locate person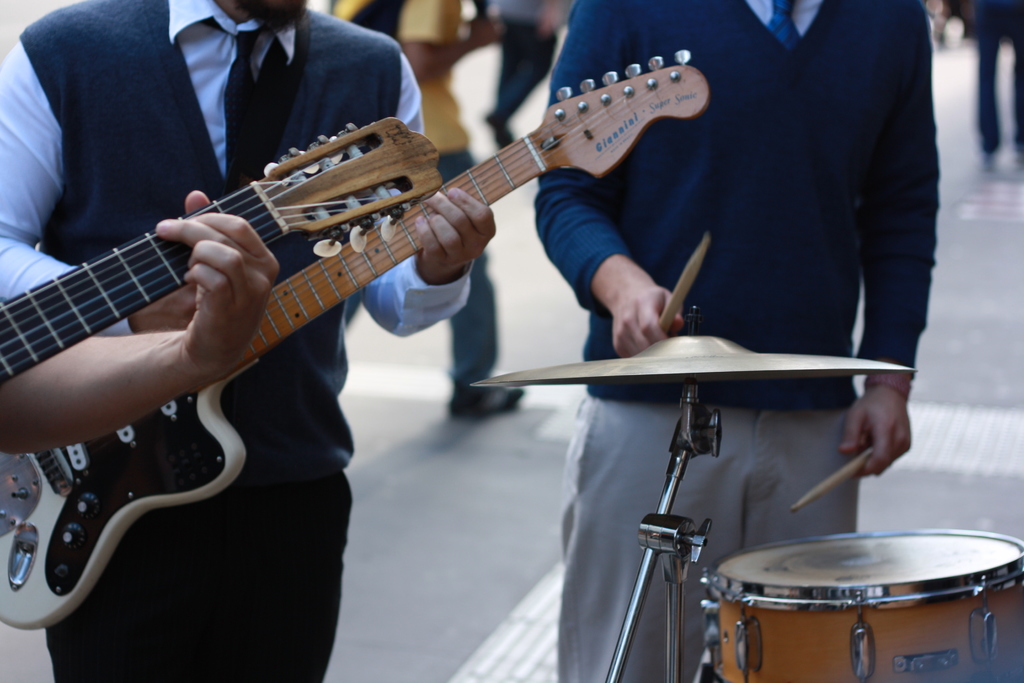
box=[480, 0, 569, 145]
